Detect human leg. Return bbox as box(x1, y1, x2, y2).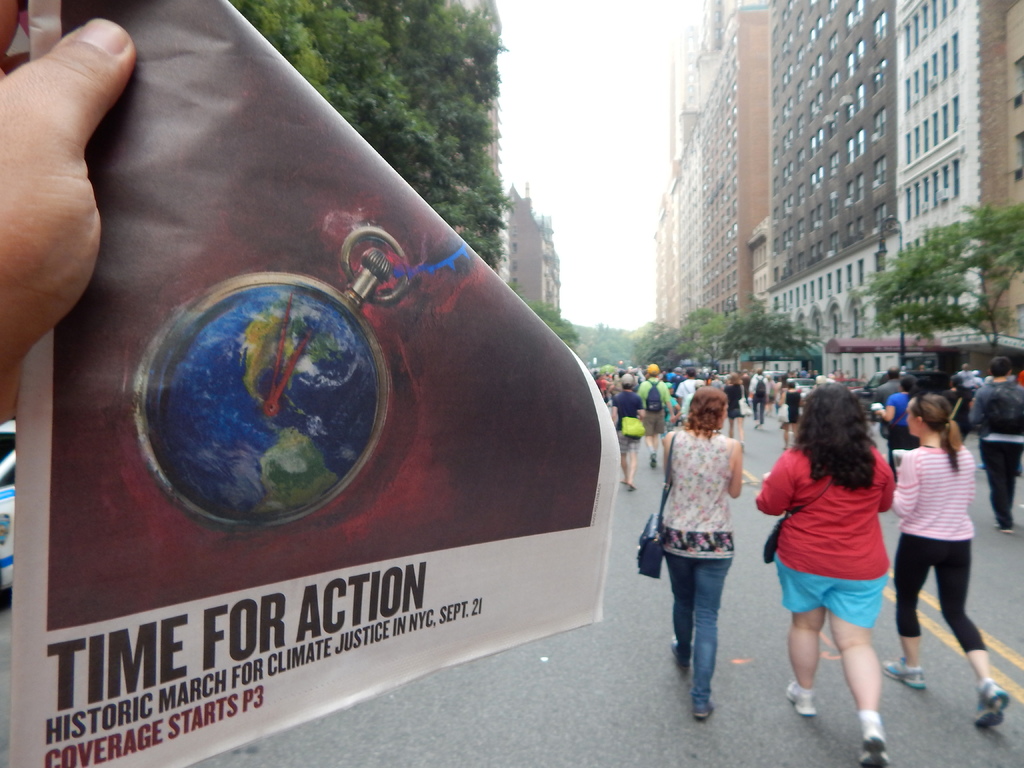
box(668, 545, 692, 673).
